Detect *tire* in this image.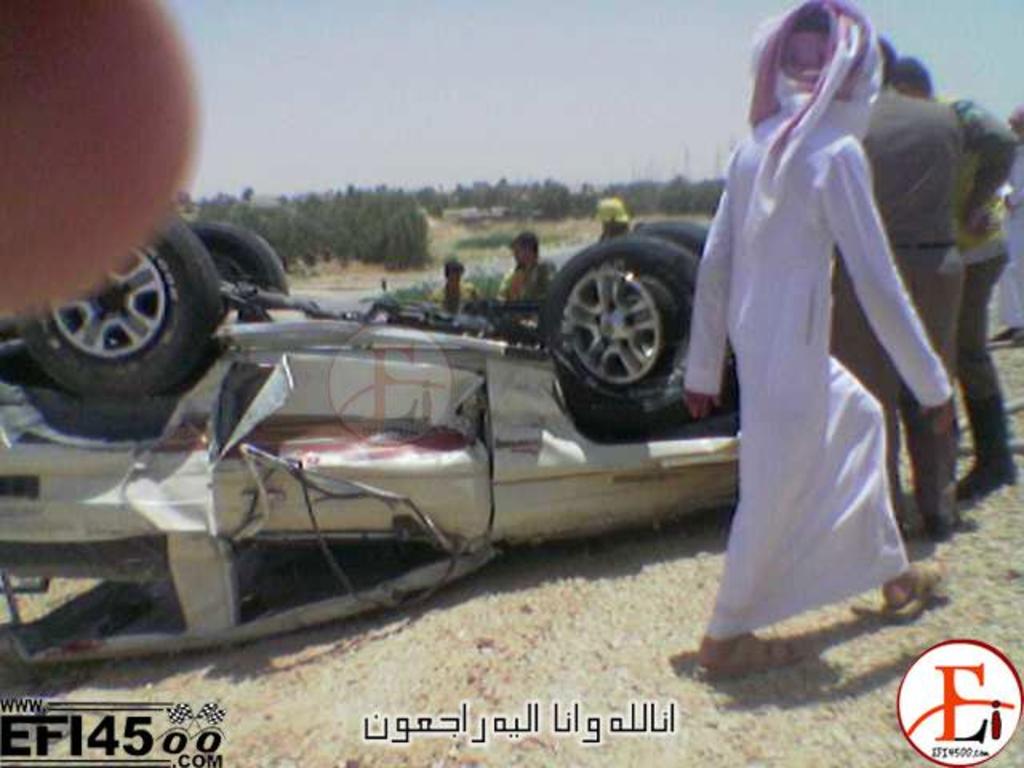
Detection: box(194, 218, 293, 298).
